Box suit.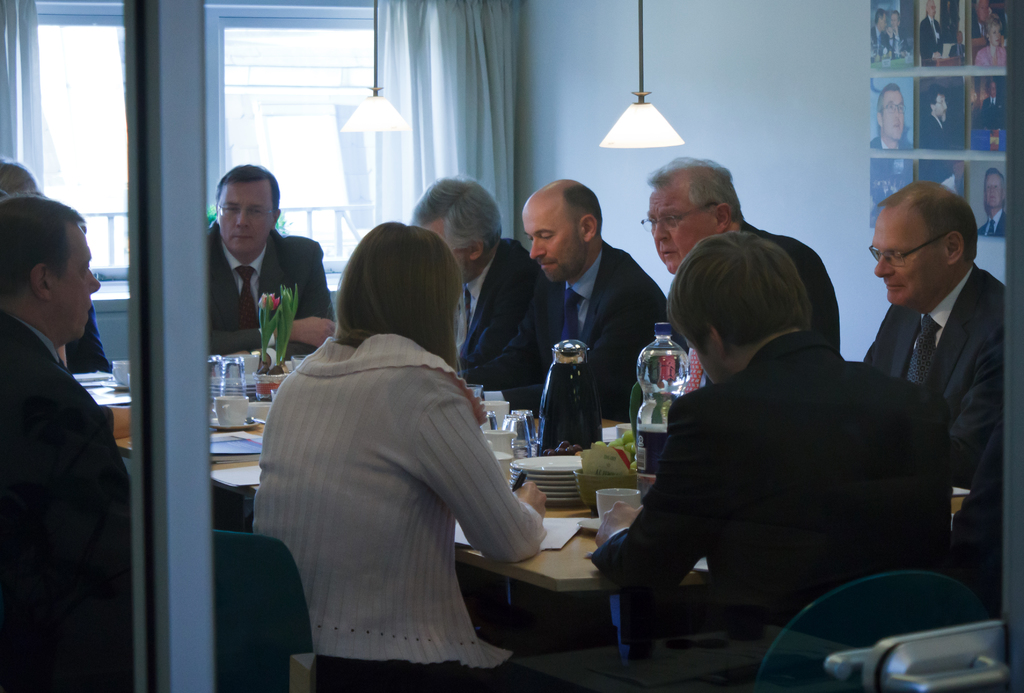
box=[458, 242, 676, 423].
